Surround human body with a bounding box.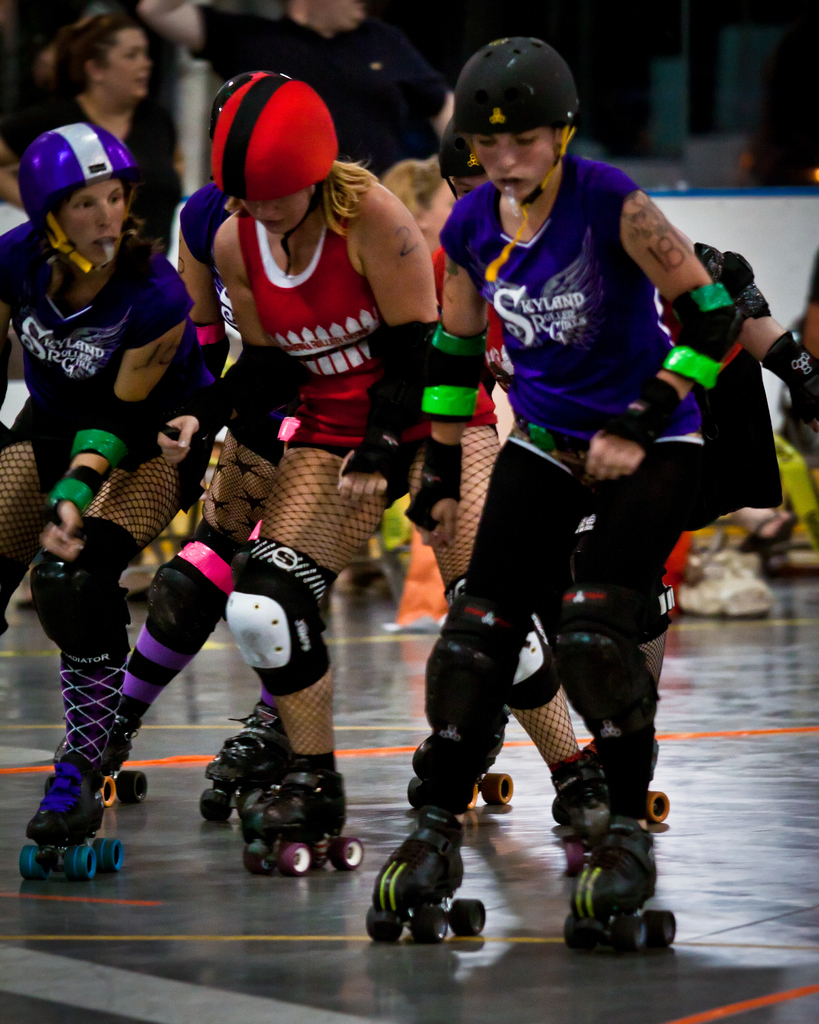
Rect(0, 232, 245, 844).
